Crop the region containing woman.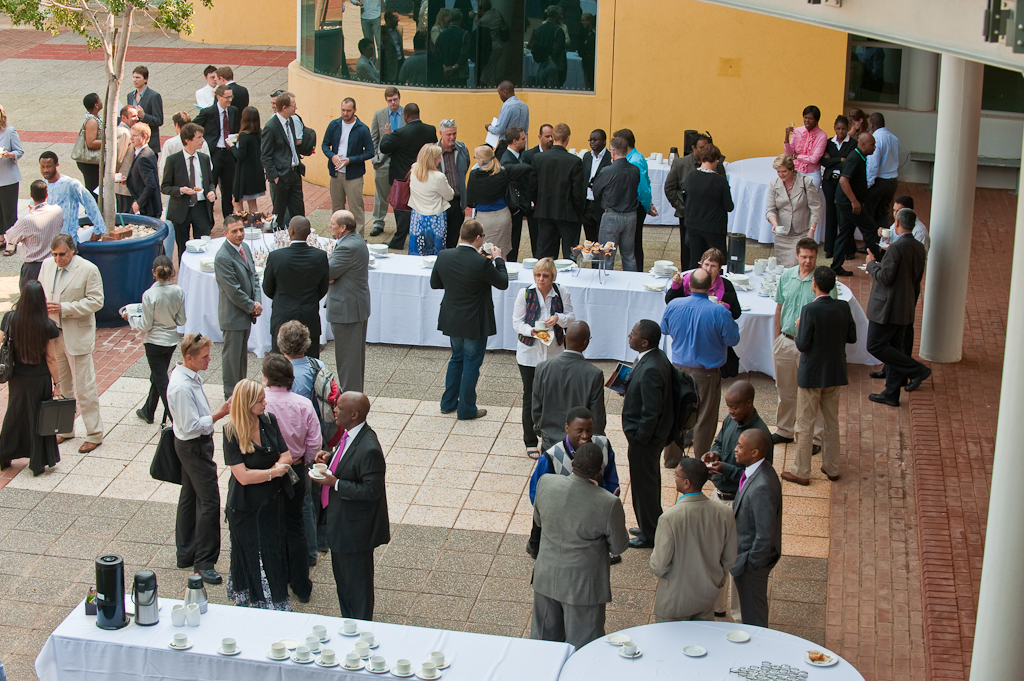
Crop region: region(0, 97, 26, 249).
